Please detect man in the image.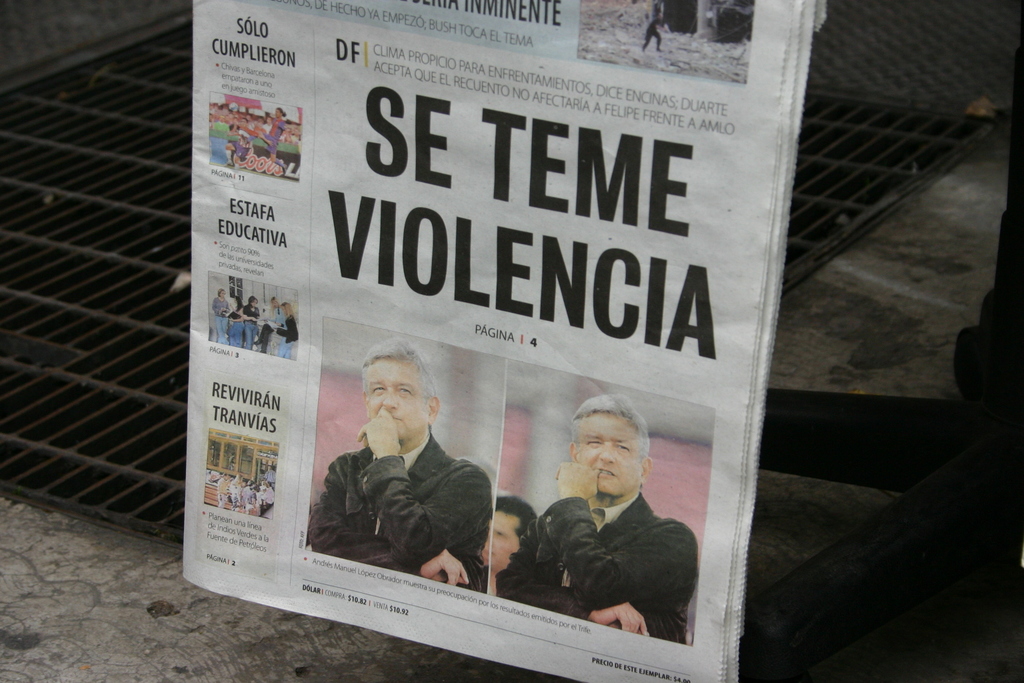
[left=304, top=339, right=493, bottom=579].
